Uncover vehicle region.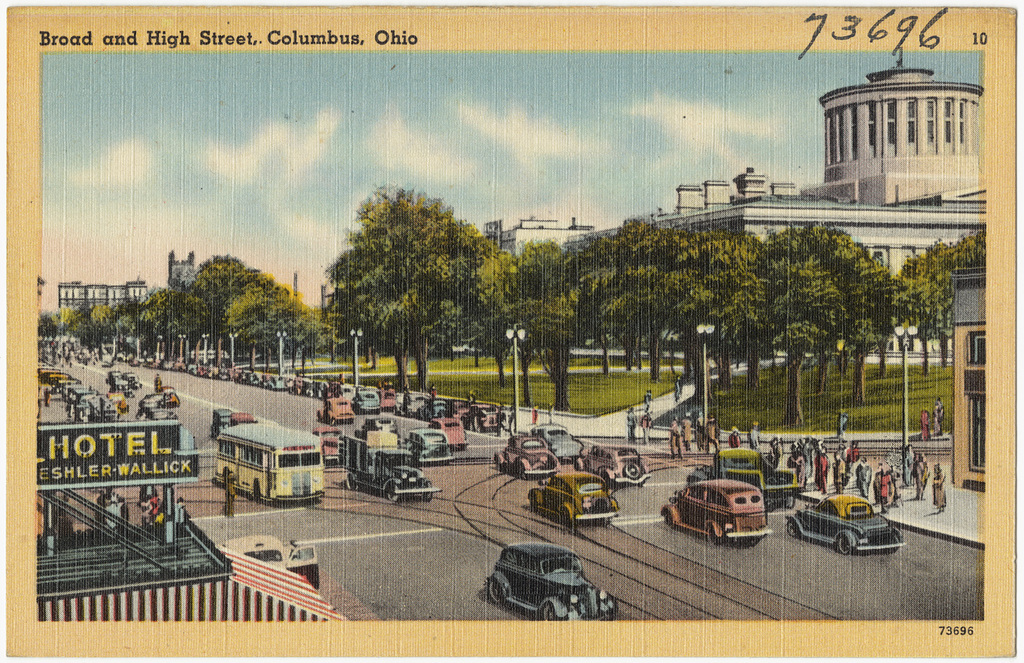
Uncovered: Rect(786, 496, 903, 553).
